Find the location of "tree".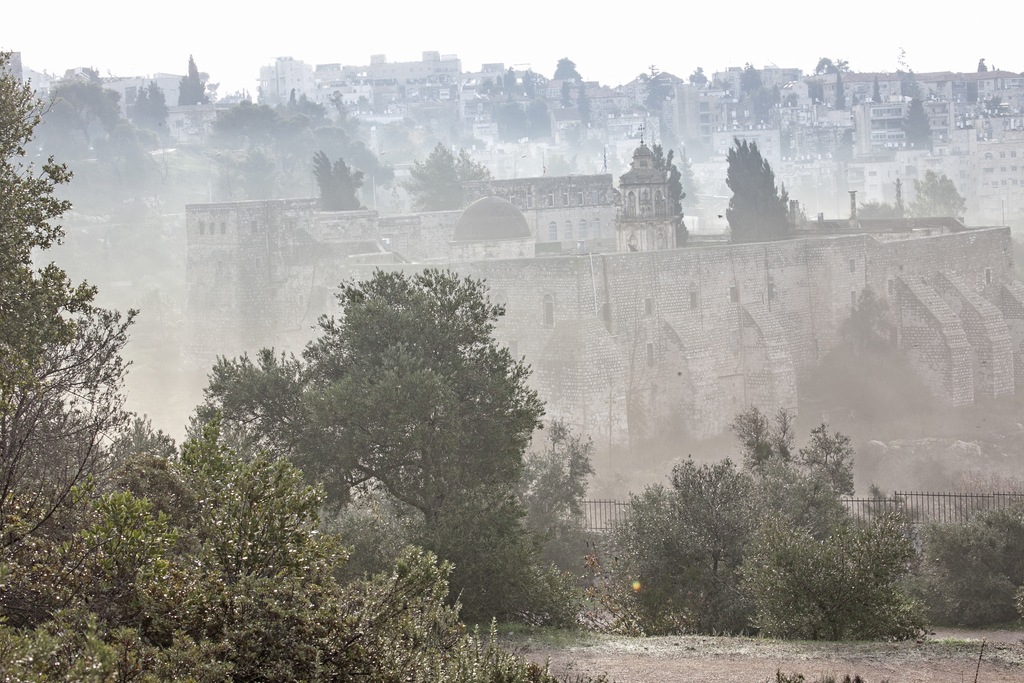
Location: box(275, 267, 598, 630).
